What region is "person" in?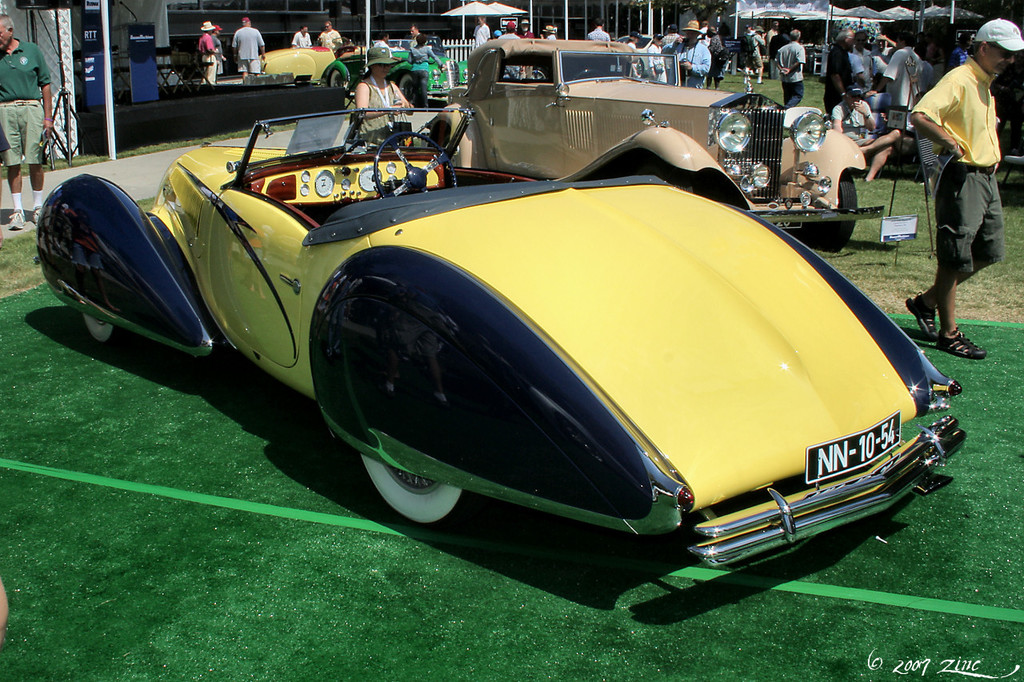
(x1=494, y1=30, x2=500, y2=38).
